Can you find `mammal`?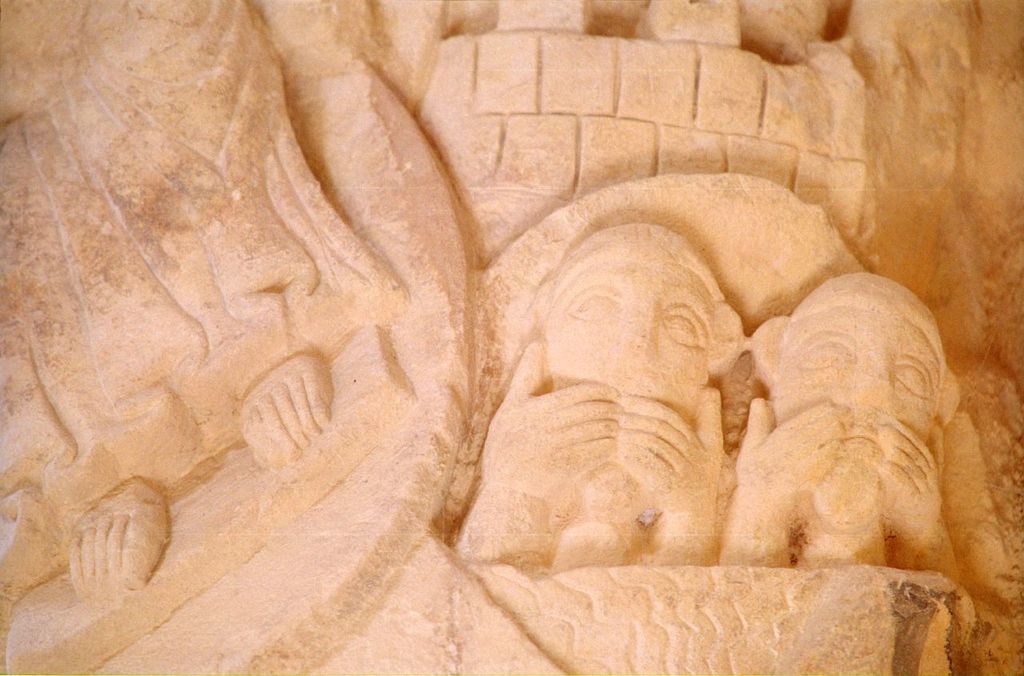
Yes, bounding box: select_region(718, 254, 983, 575).
